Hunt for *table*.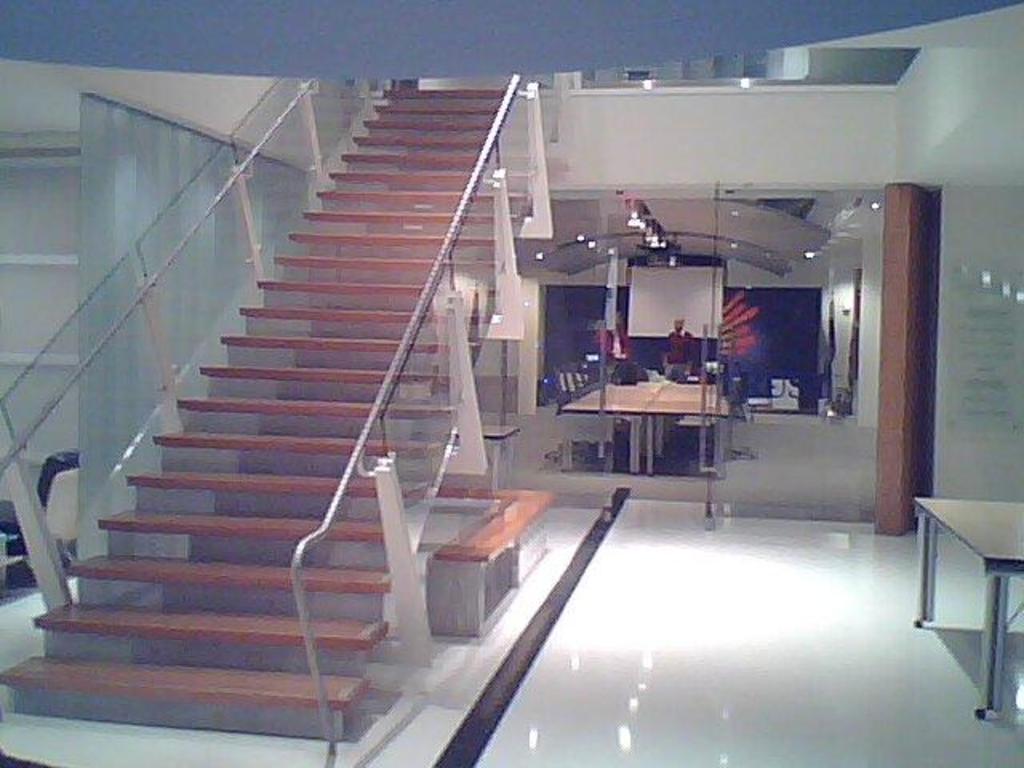
Hunted down at 557 368 725 475.
